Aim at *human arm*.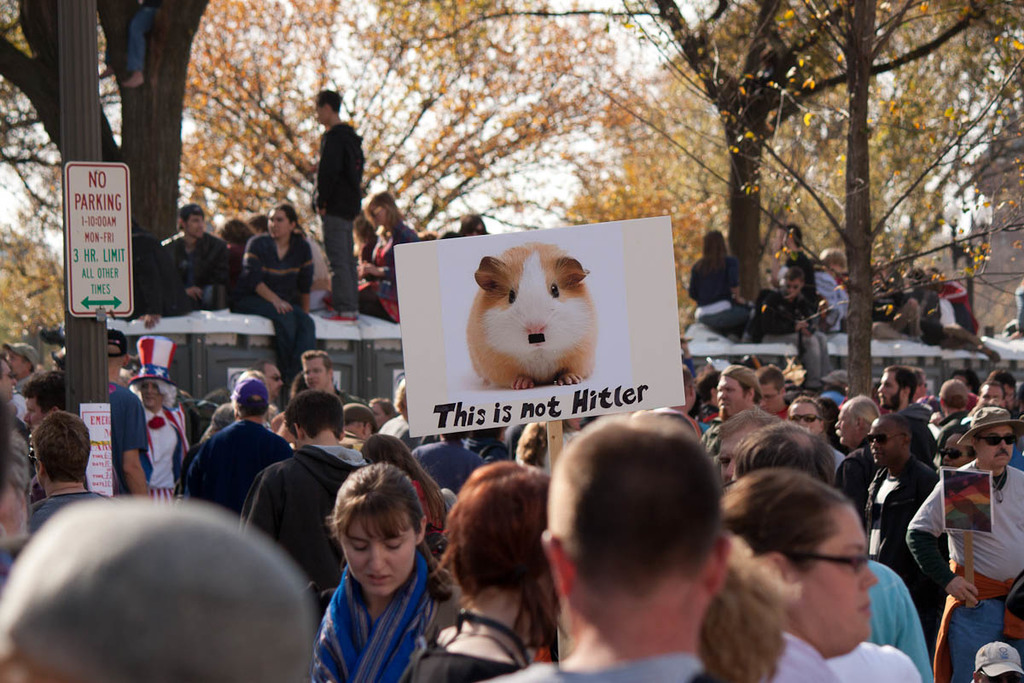
Aimed at 725/256/748/306.
